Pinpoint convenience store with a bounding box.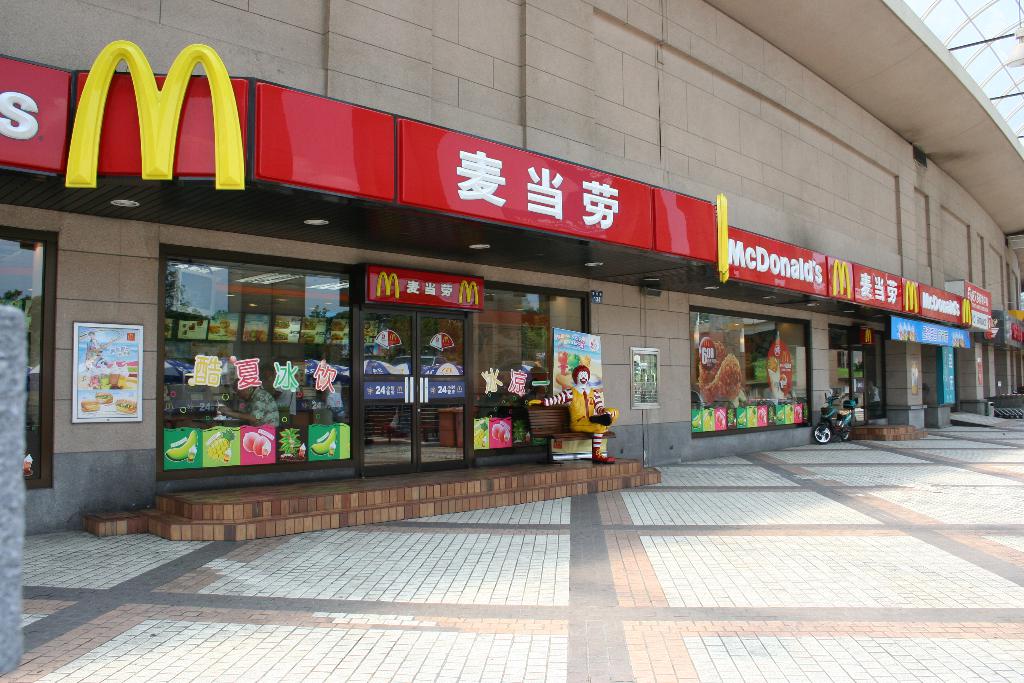
(left=21, top=2, right=963, bottom=584).
